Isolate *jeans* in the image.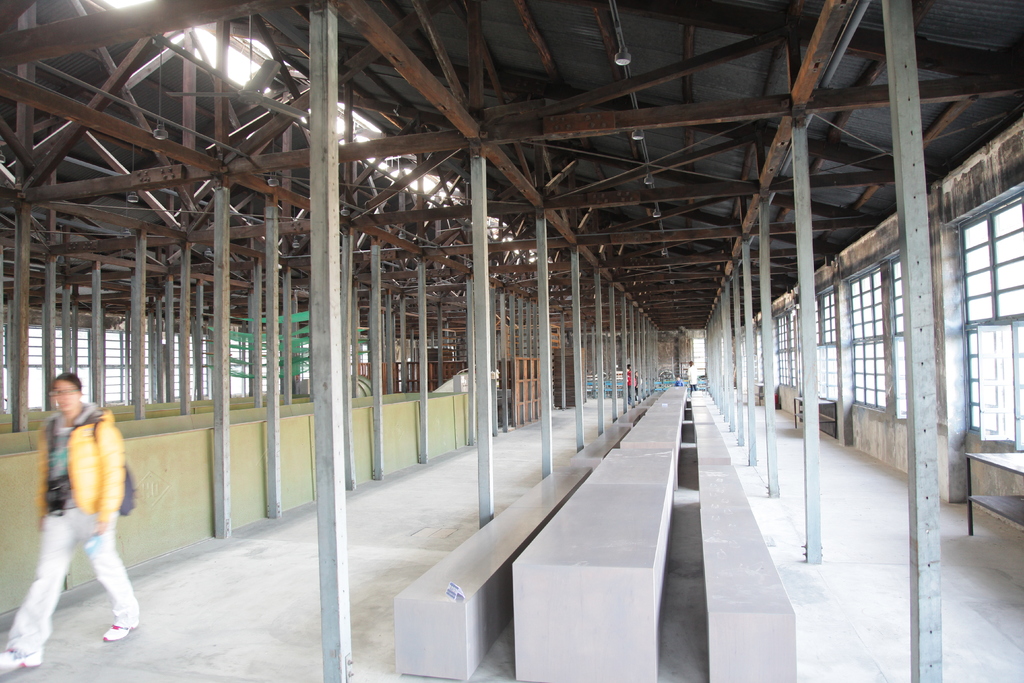
Isolated region: (left=8, top=511, right=148, bottom=653).
